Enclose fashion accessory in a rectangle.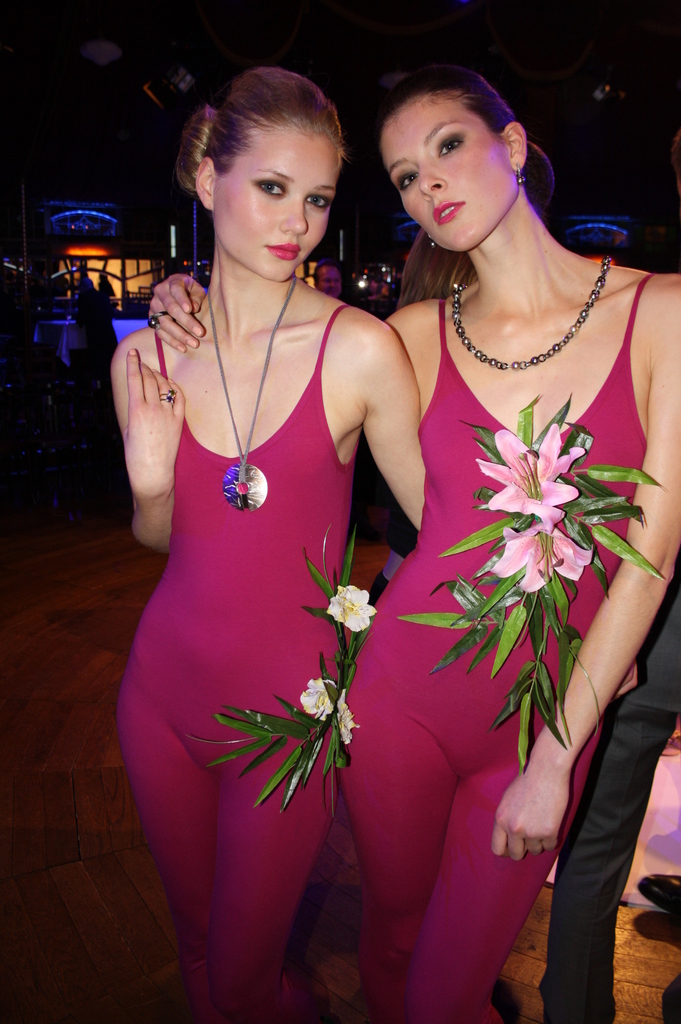
(x1=446, y1=264, x2=614, y2=369).
